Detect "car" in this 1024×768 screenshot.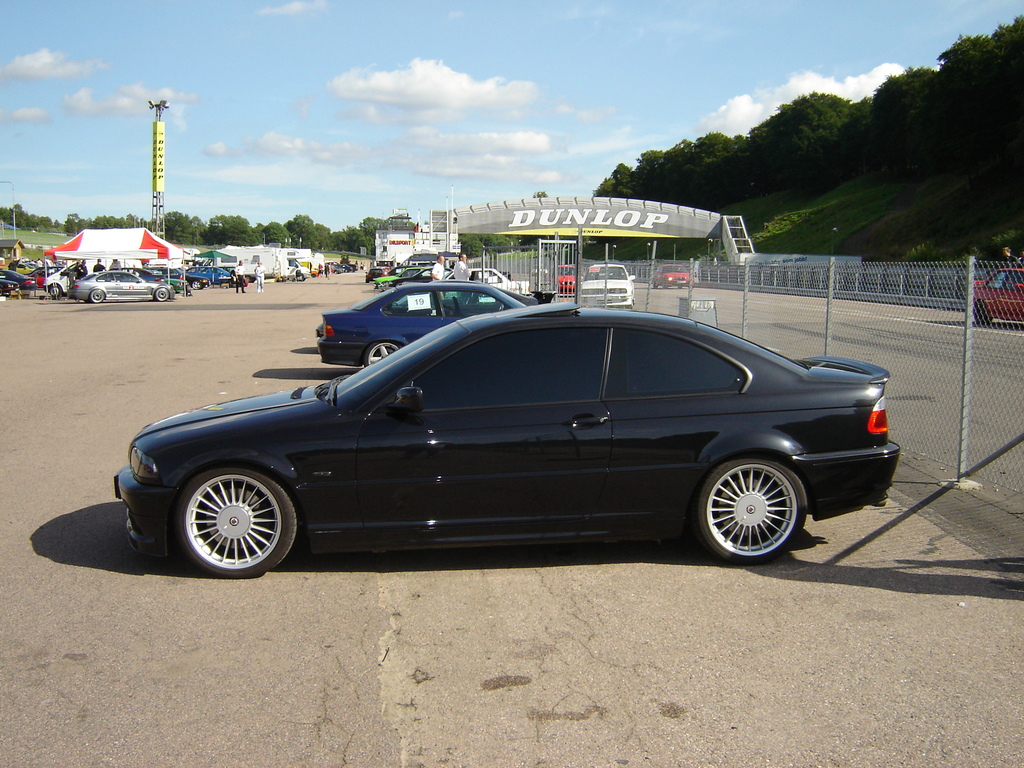
Detection: {"left": 317, "top": 279, "right": 548, "bottom": 367}.
